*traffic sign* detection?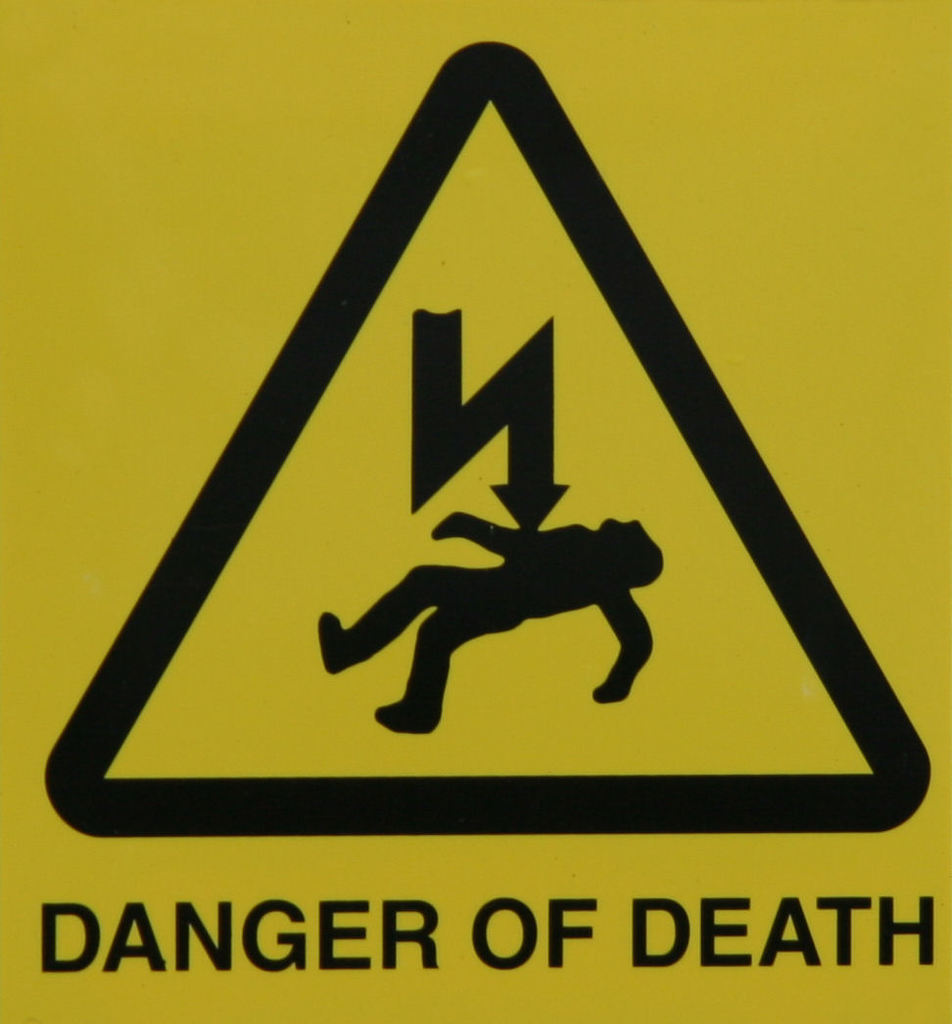
x1=0 y1=0 x2=951 y2=1021
